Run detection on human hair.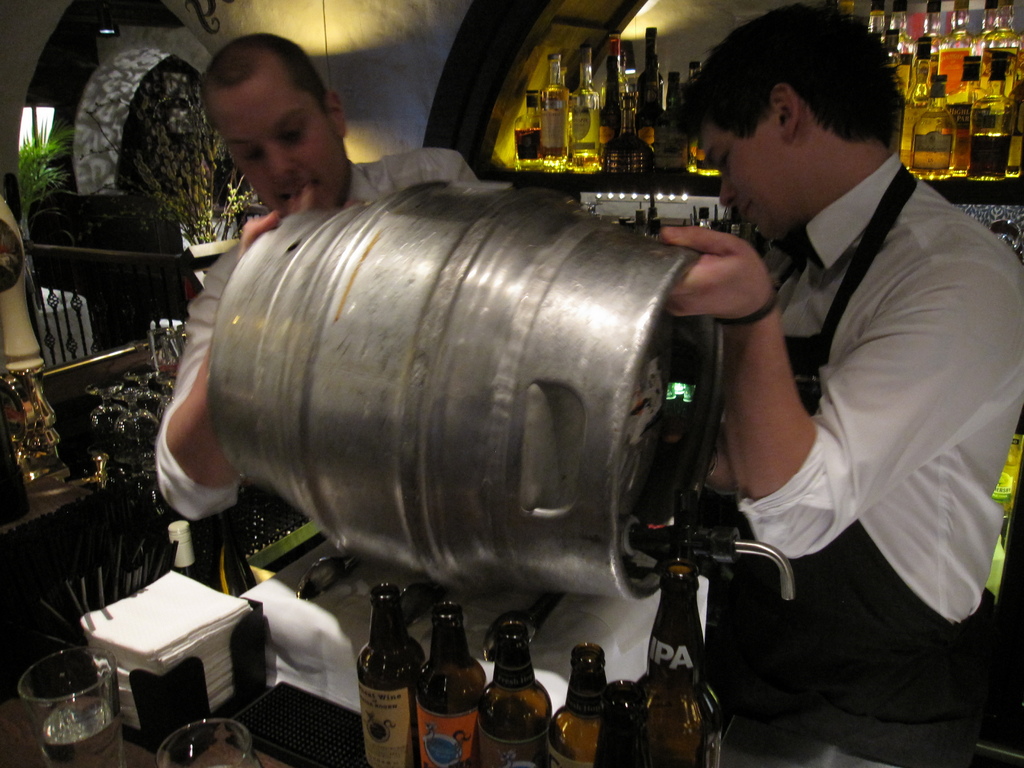
Result: (left=700, top=17, right=902, bottom=182).
